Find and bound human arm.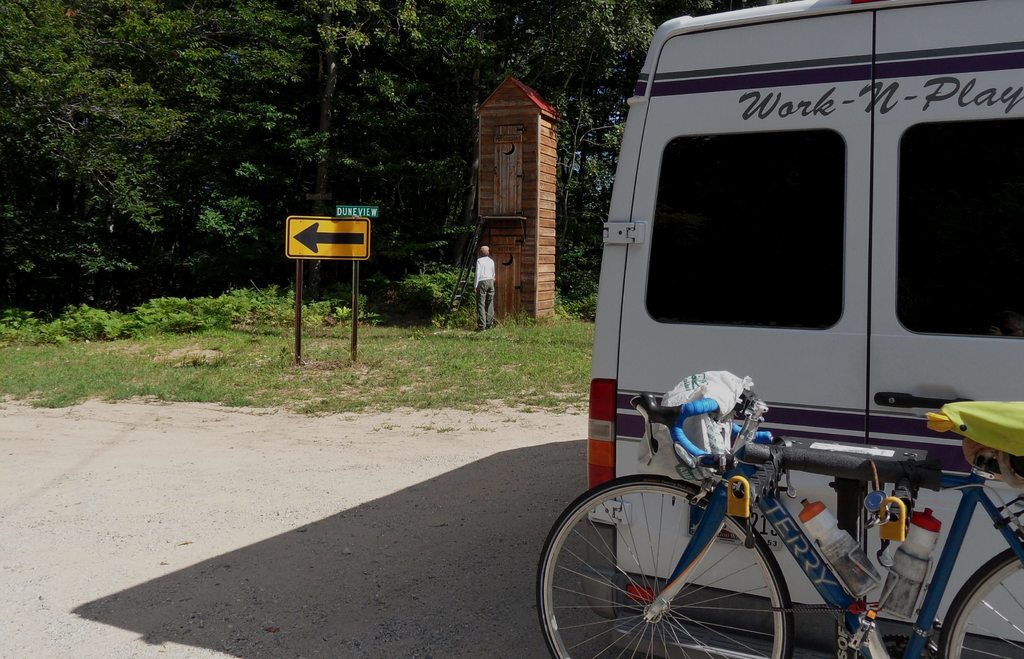
Bound: (left=472, top=260, right=481, bottom=292).
